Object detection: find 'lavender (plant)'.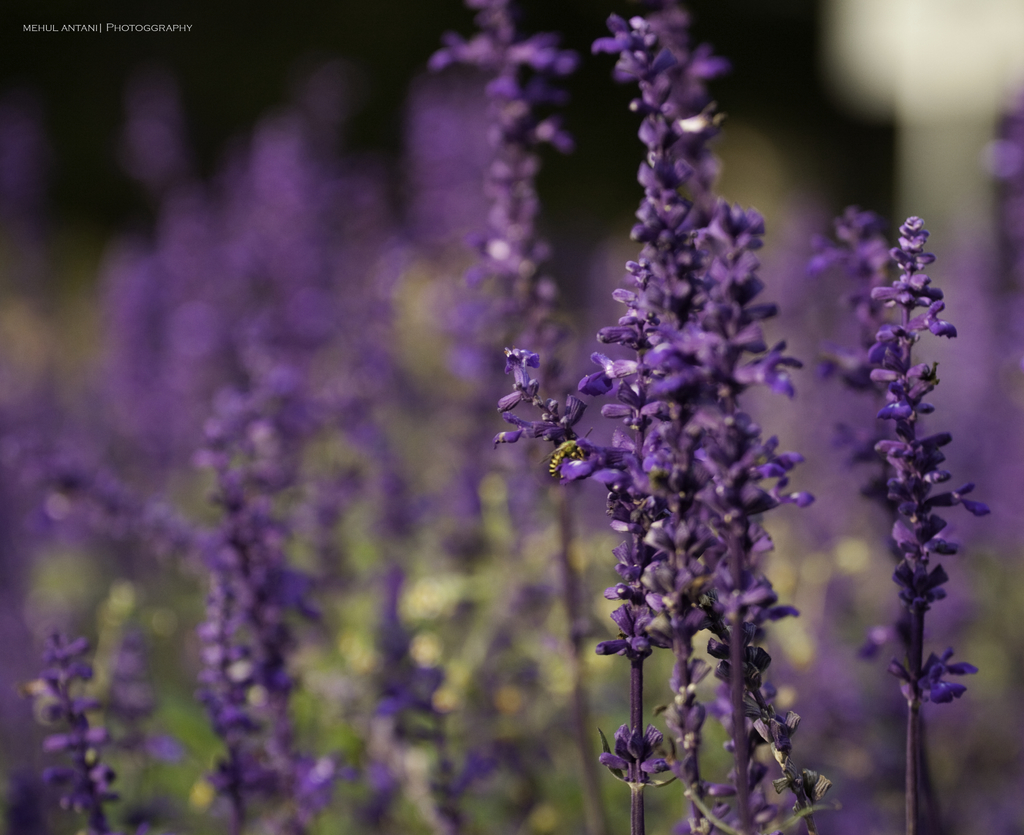
[201,580,261,831].
